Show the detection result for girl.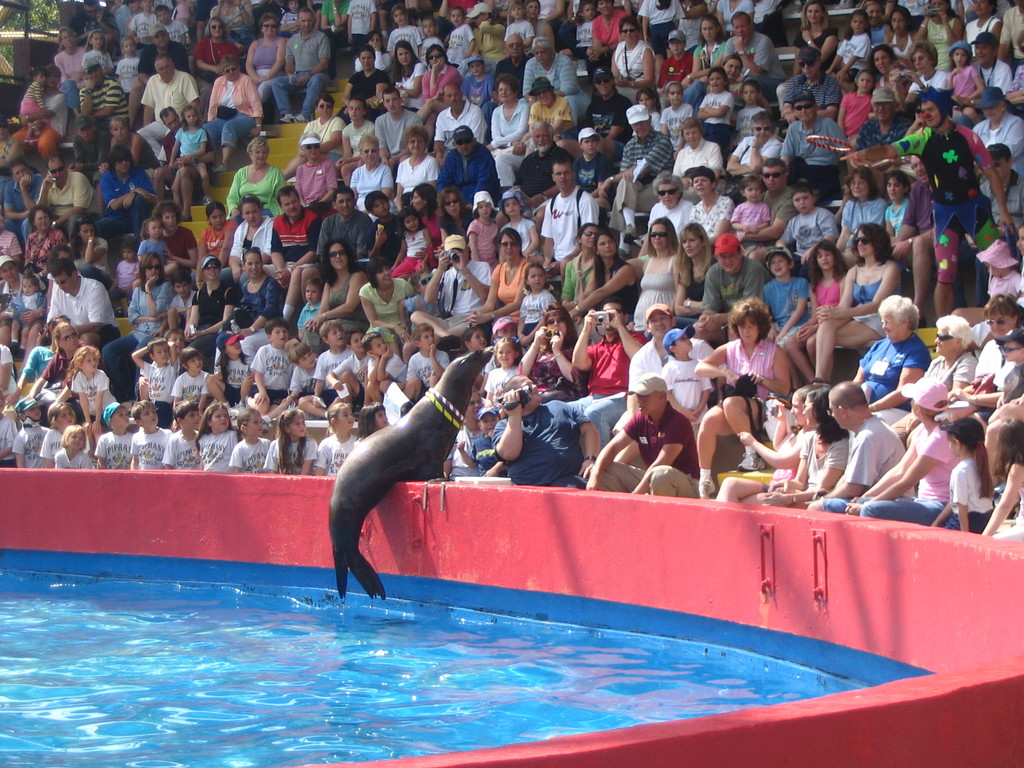
select_region(389, 208, 434, 282).
